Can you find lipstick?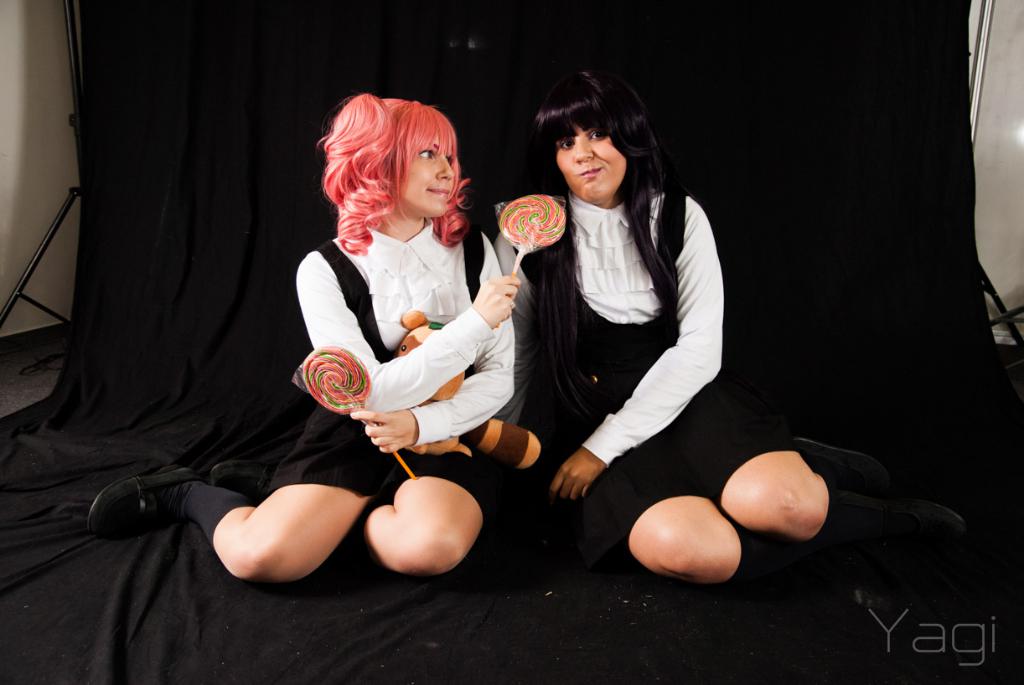
Yes, bounding box: locate(582, 166, 605, 174).
